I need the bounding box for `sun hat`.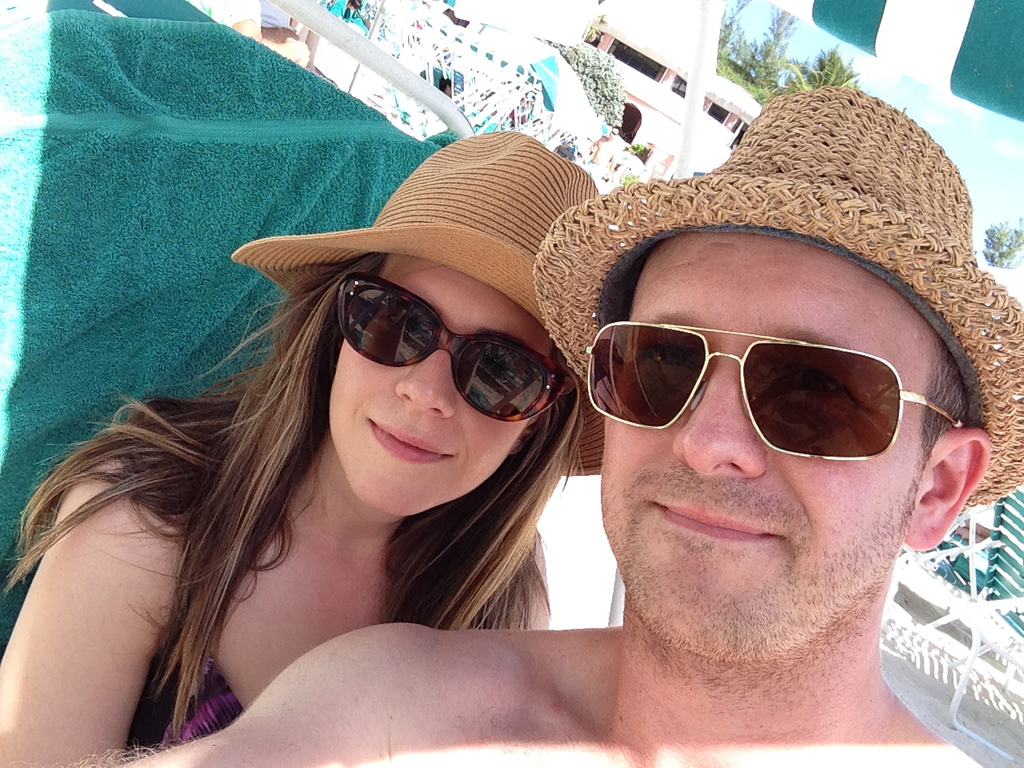
Here it is: (231, 119, 609, 479).
